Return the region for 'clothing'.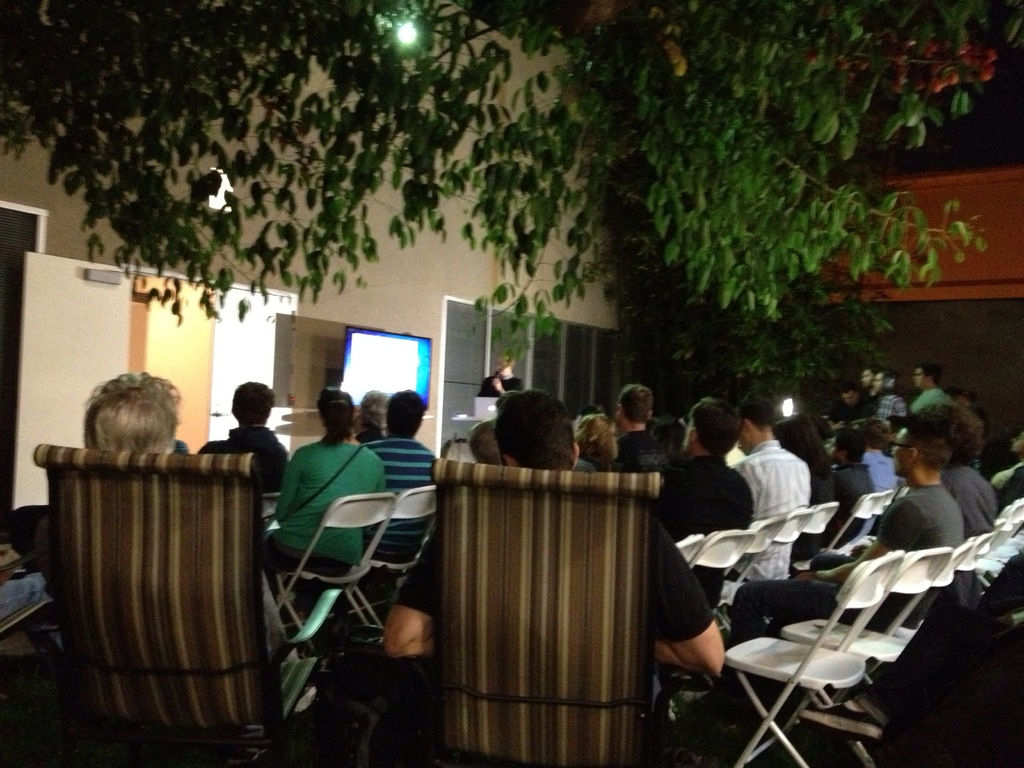
(left=394, top=514, right=713, bottom=639).
